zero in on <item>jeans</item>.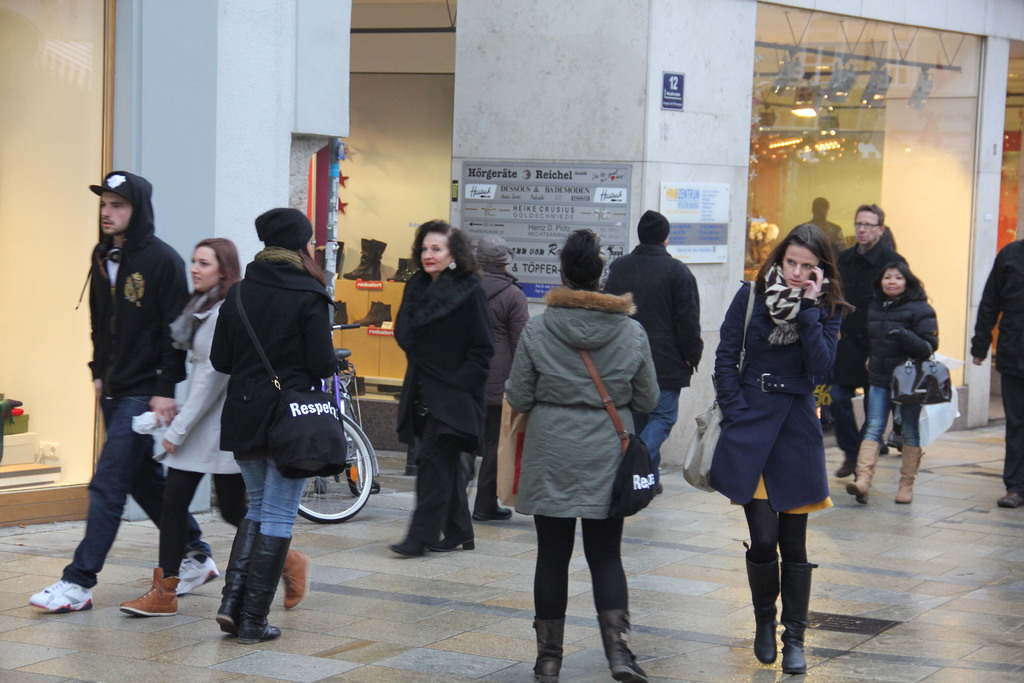
Zeroed in: bbox=[49, 383, 204, 629].
